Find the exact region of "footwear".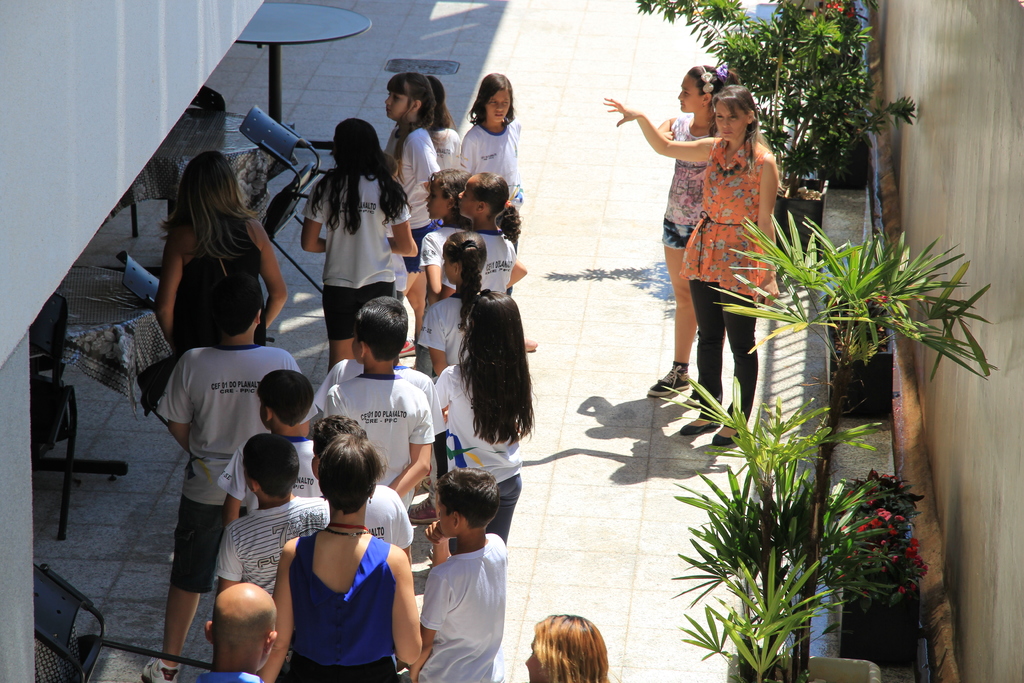
Exact region: Rect(400, 336, 416, 356).
